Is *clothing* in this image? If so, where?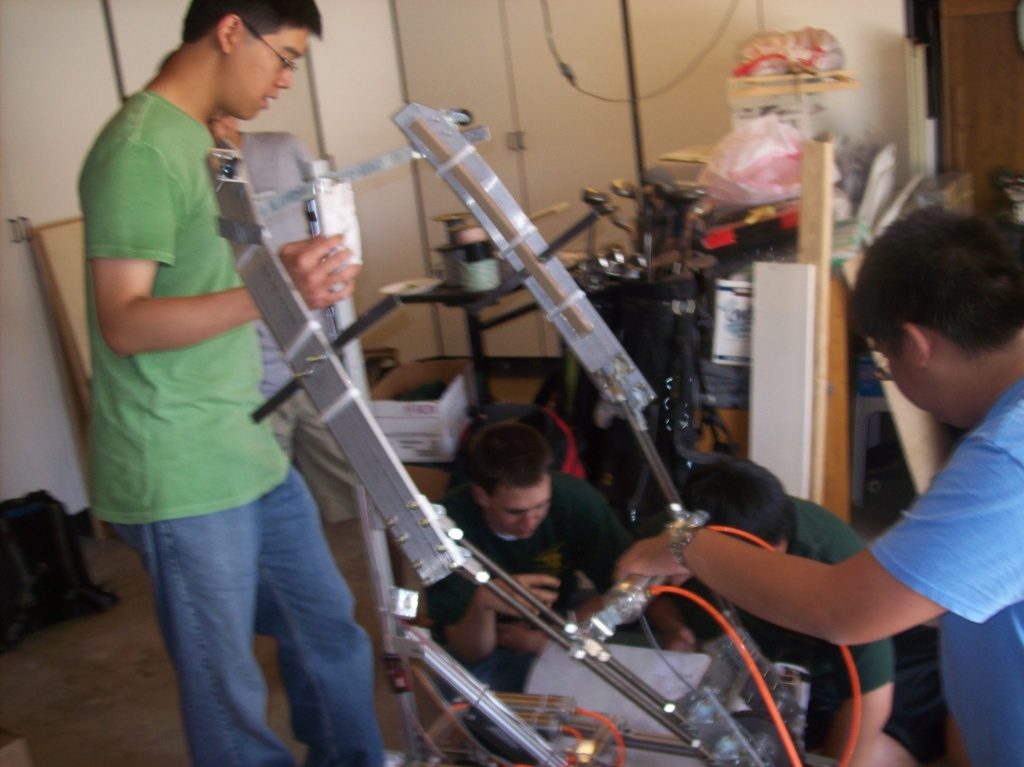
Yes, at <region>631, 496, 895, 756</region>.
